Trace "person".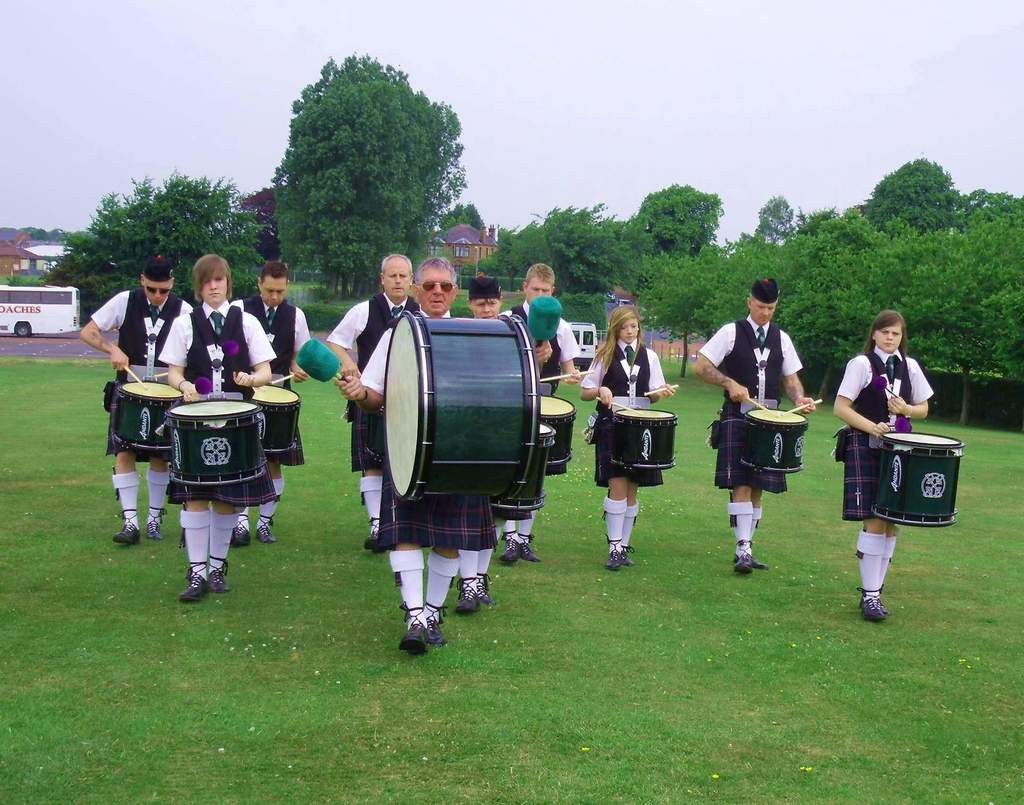
Traced to [x1=156, y1=250, x2=272, y2=610].
